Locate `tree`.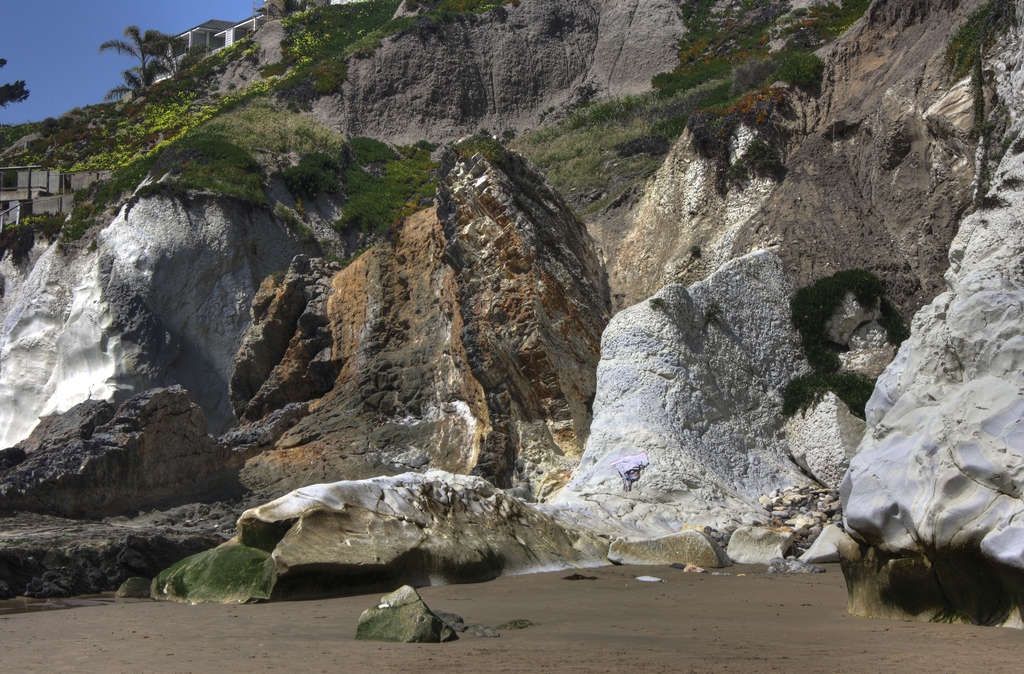
Bounding box: Rect(0, 56, 28, 109).
